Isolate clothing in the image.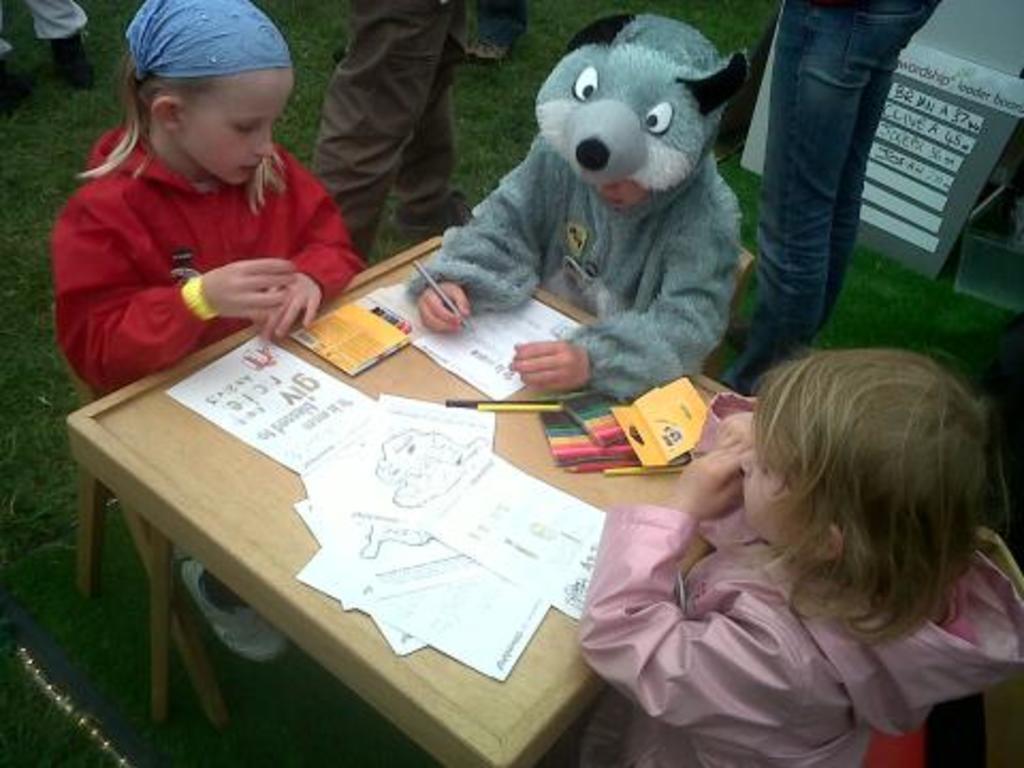
Isolated region: (left=585, top=395, right=1022, bottom=766).
